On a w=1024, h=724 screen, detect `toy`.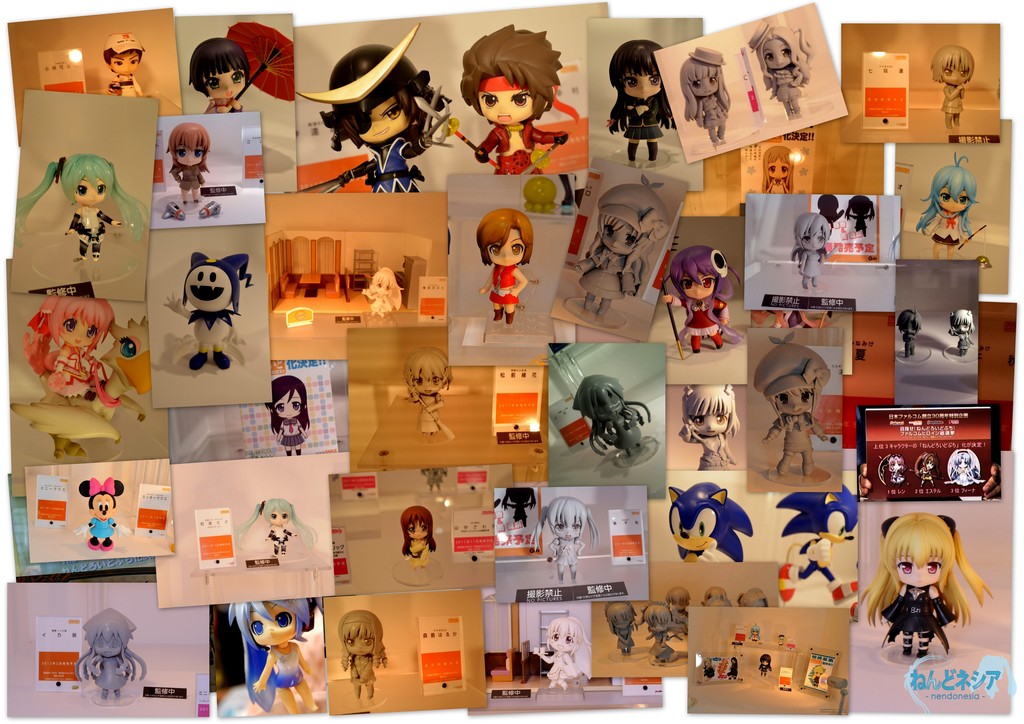
region(856, 511, 993, 661).
